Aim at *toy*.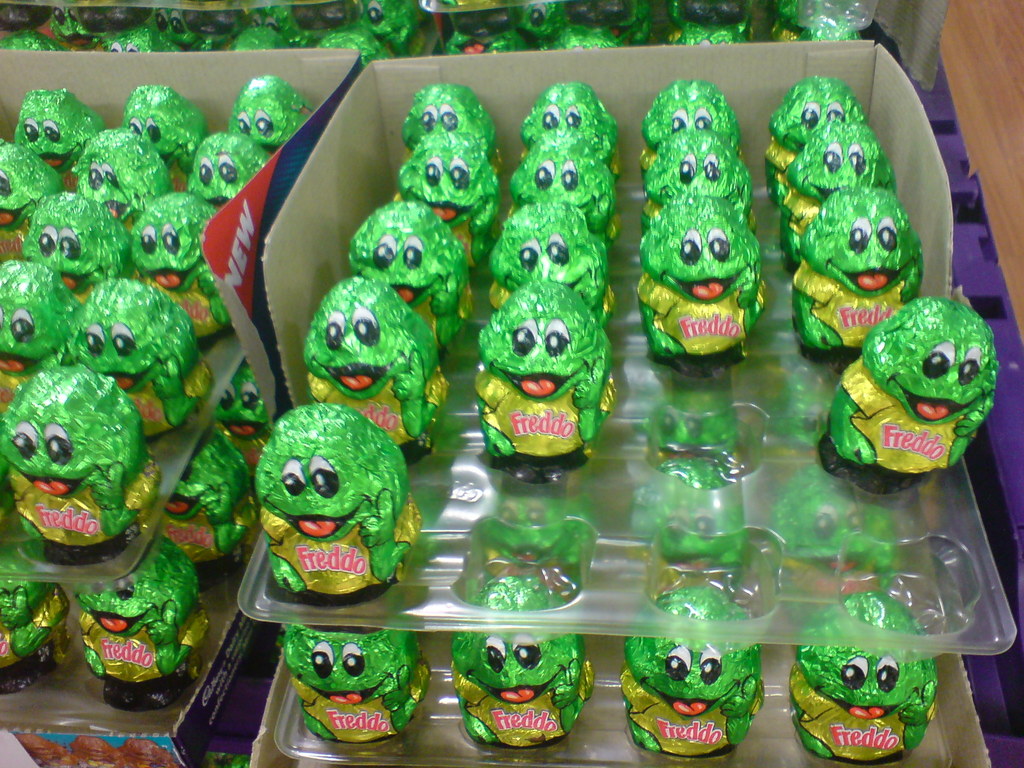
Aimed at bbox=[123, 80, 202, 195].
